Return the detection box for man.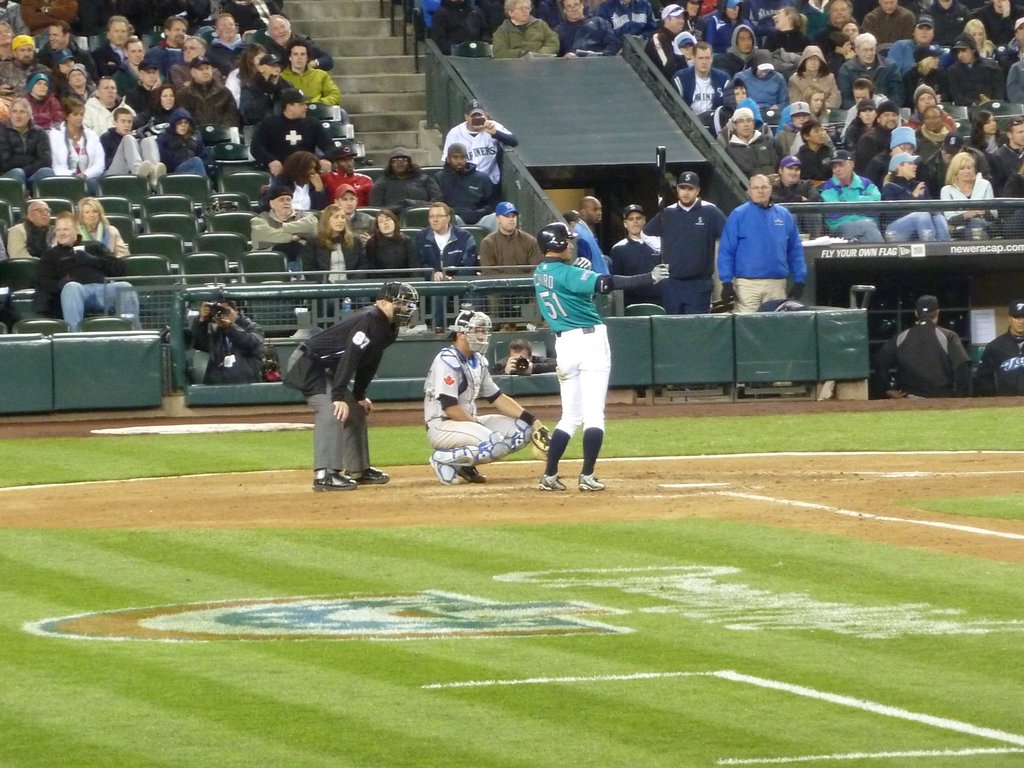
(x1=838, y1=35, x2=908, y2=109).
